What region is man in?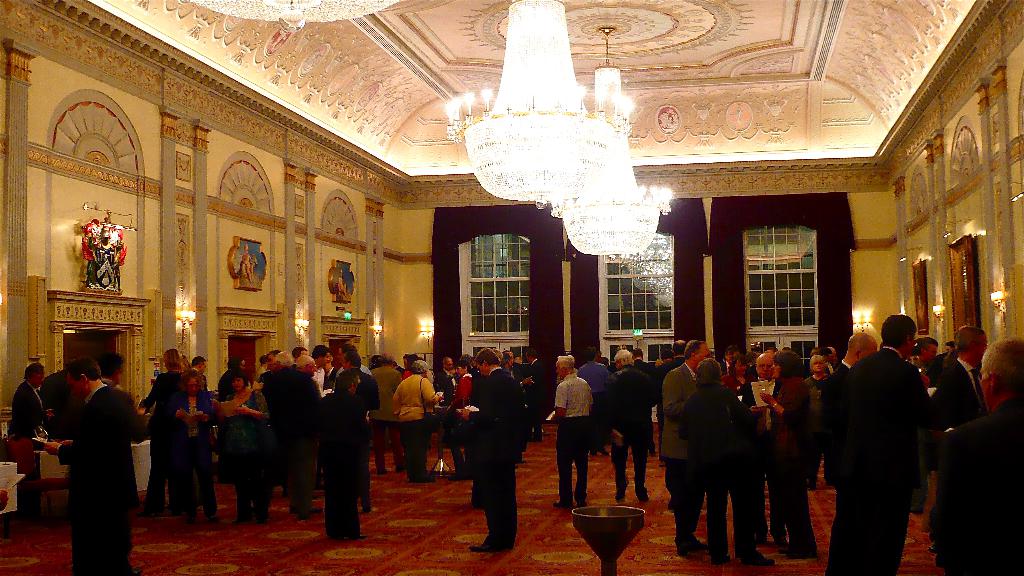
<box>263,350,321,515</box>.
